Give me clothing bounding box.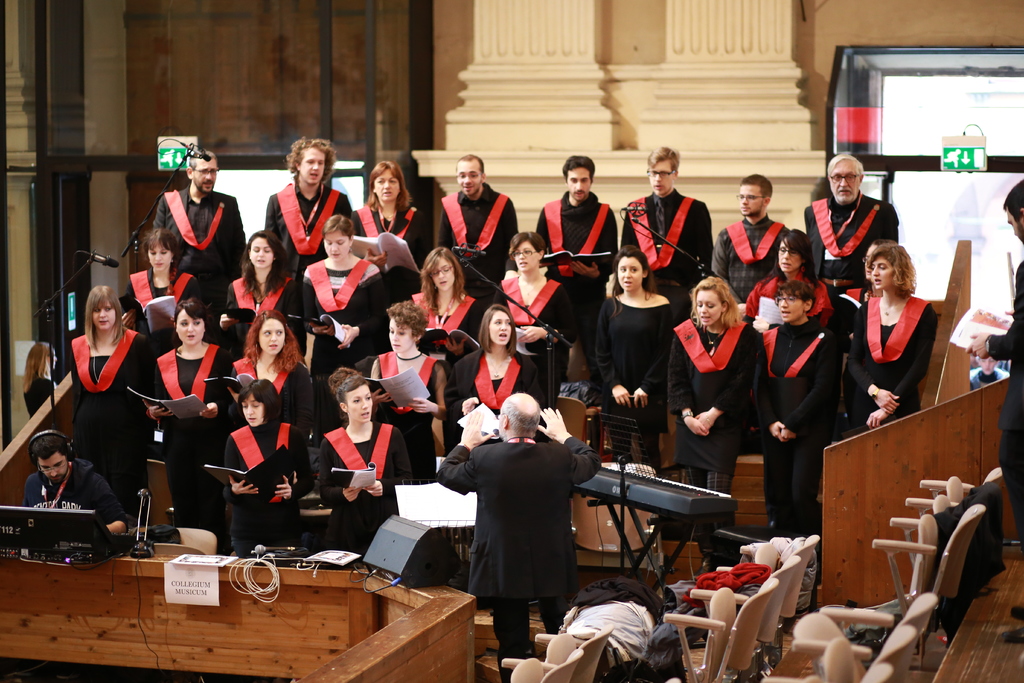
<box>750,320,840,534</box>.
